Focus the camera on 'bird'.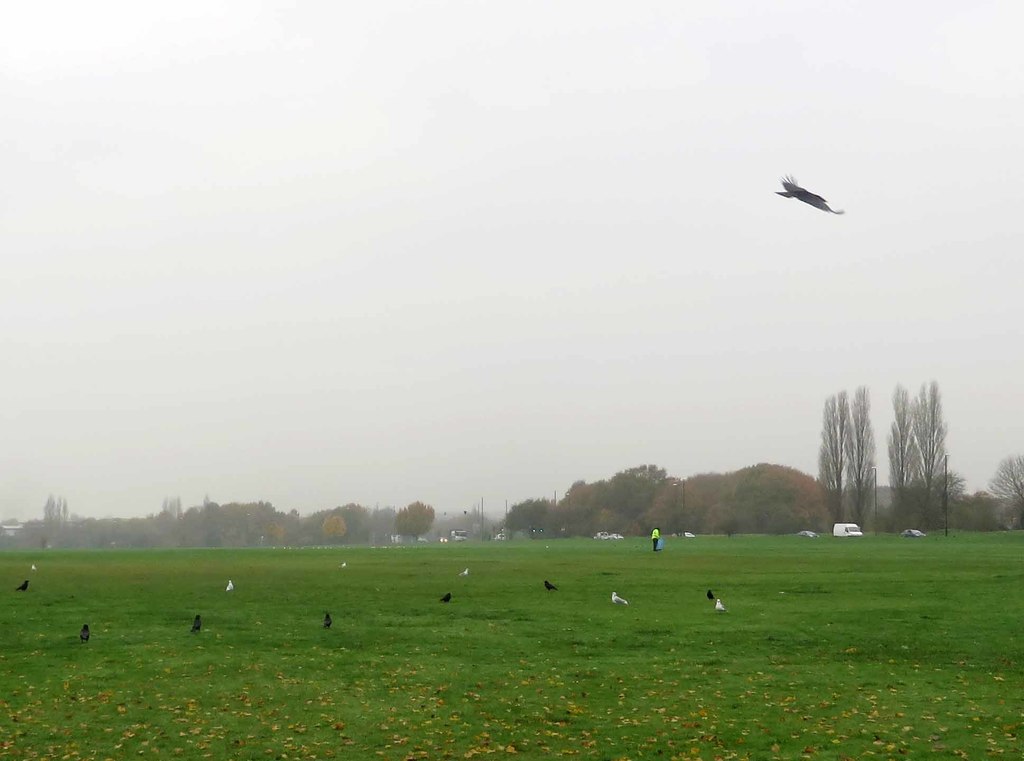
Focus region: x1=545 y1=585 x2=554 y2=591.
